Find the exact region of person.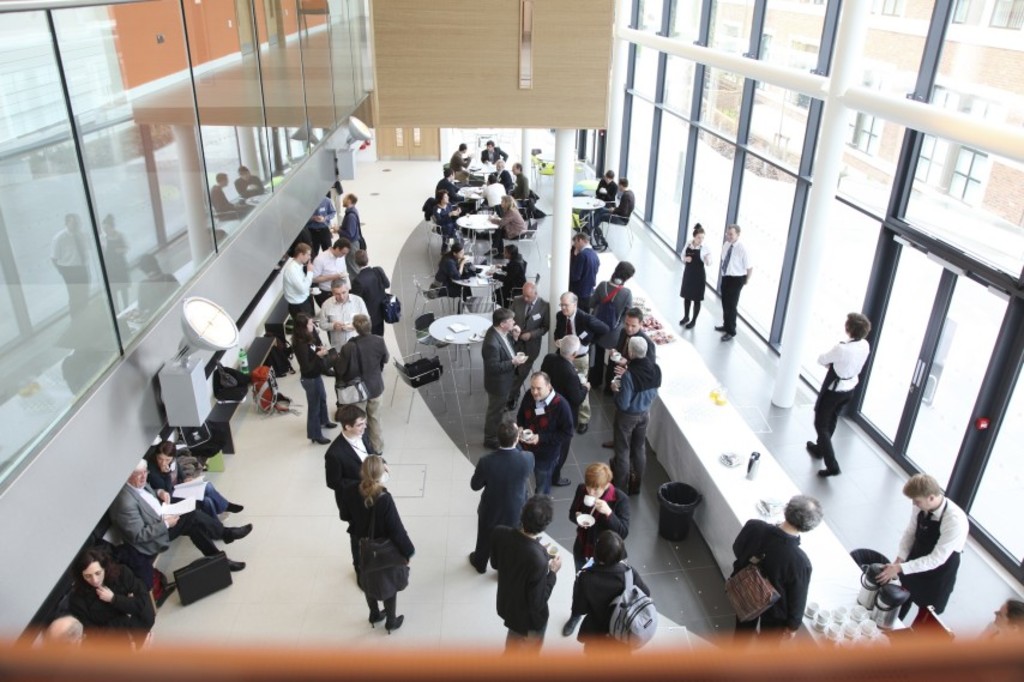
Exact region: (x1=303, y1=235, x2=354, y2=303).
